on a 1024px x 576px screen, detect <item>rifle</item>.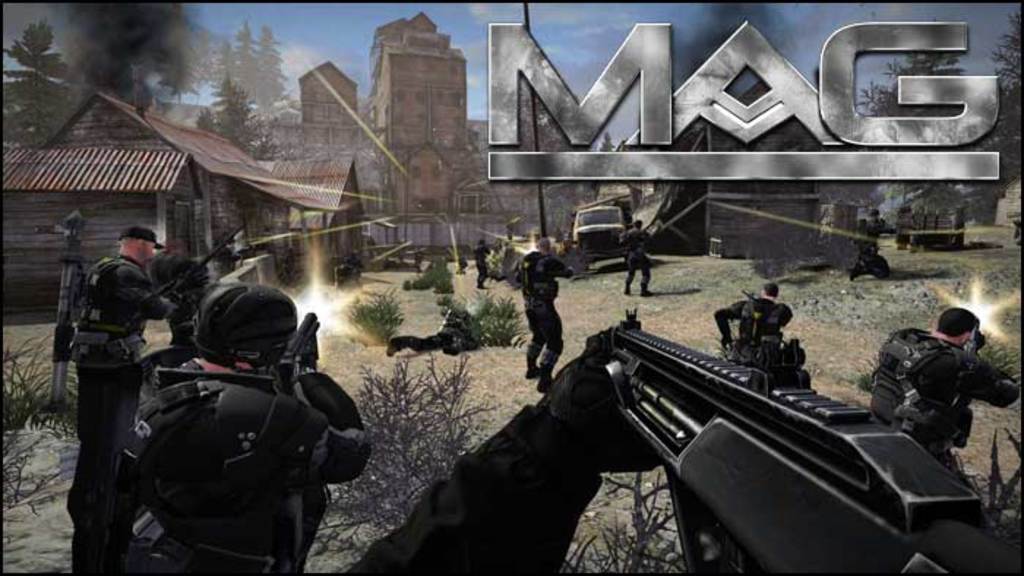
{"x1": 737, "y1": 285, "x2": 758, "y2": 303}.
